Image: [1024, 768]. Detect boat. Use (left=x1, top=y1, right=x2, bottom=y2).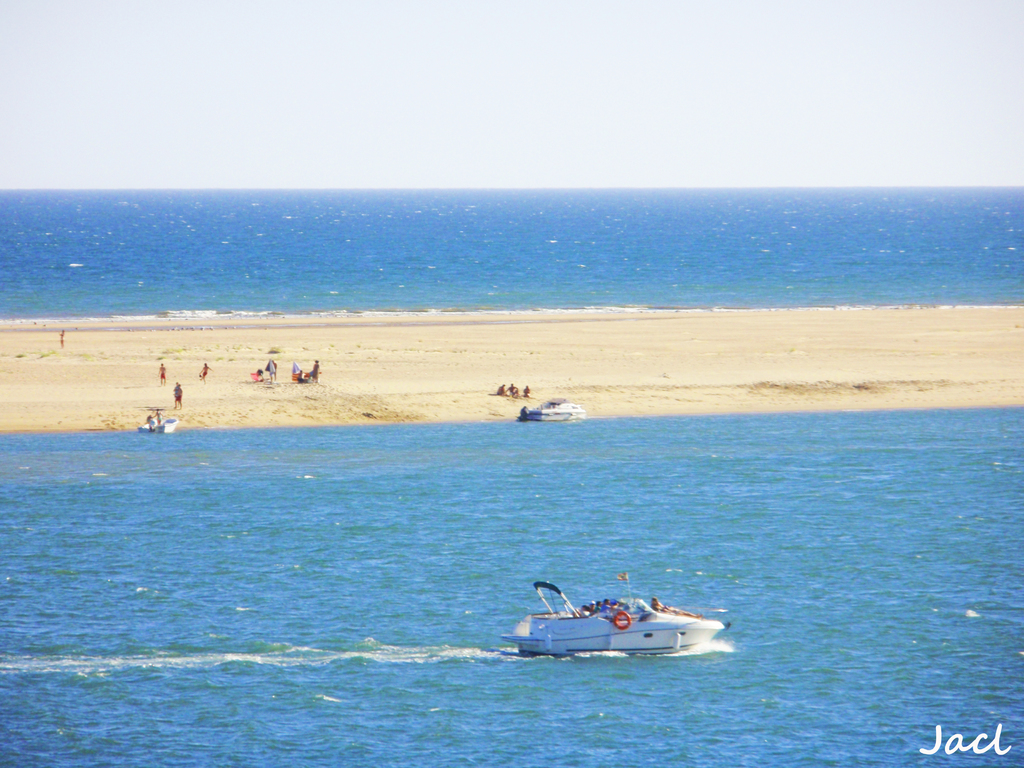
(left=143, top=417, right=179, bottom=436).
